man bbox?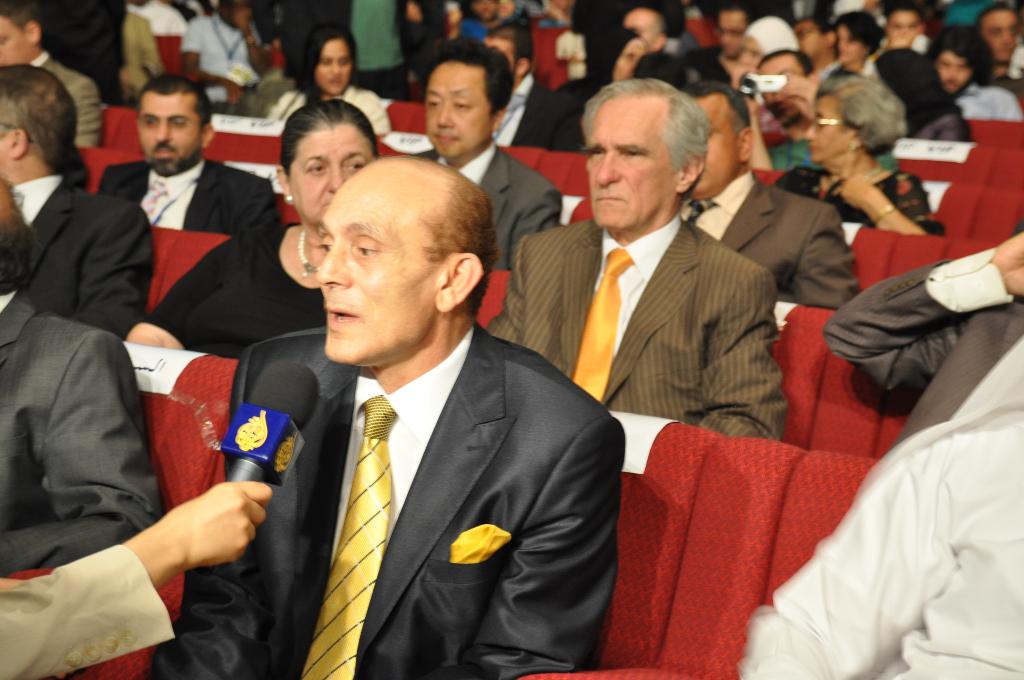
locate(0, 176, 168, 576)
